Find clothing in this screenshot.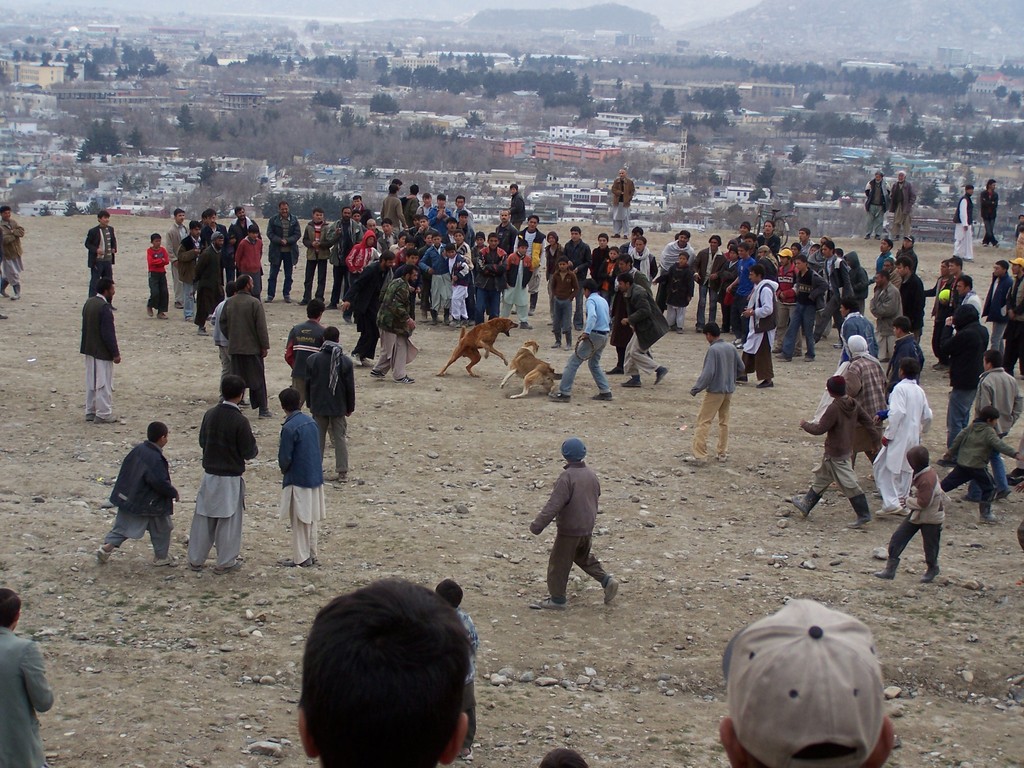
The bounding box for clothing is (297,223,336,305).
